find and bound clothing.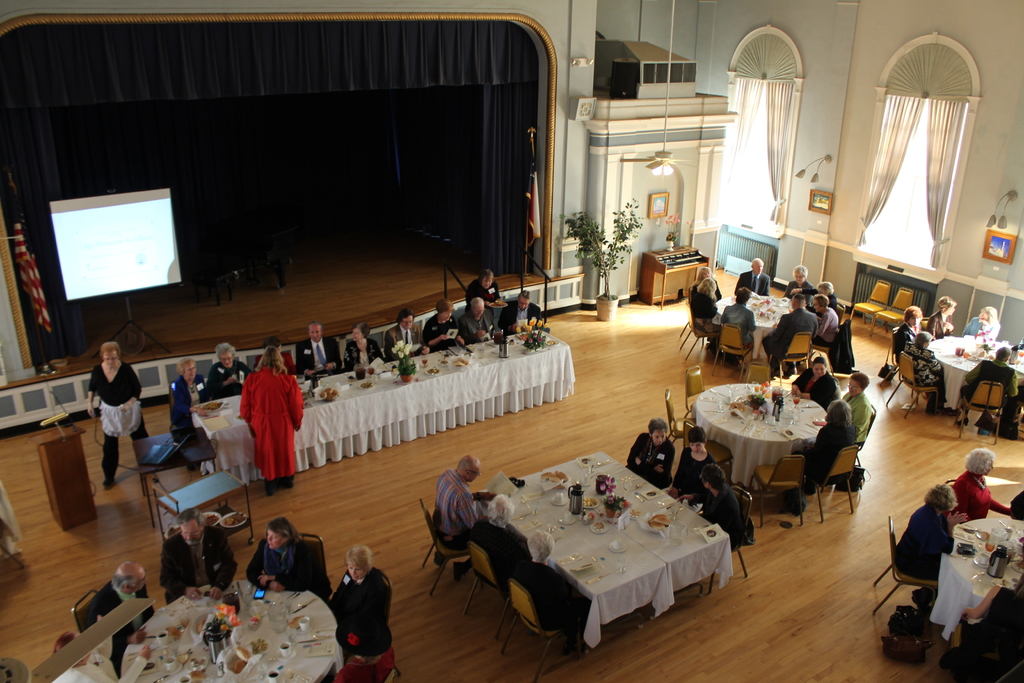
Bound: x1=895 y1=322 x2=921 y2=355.
